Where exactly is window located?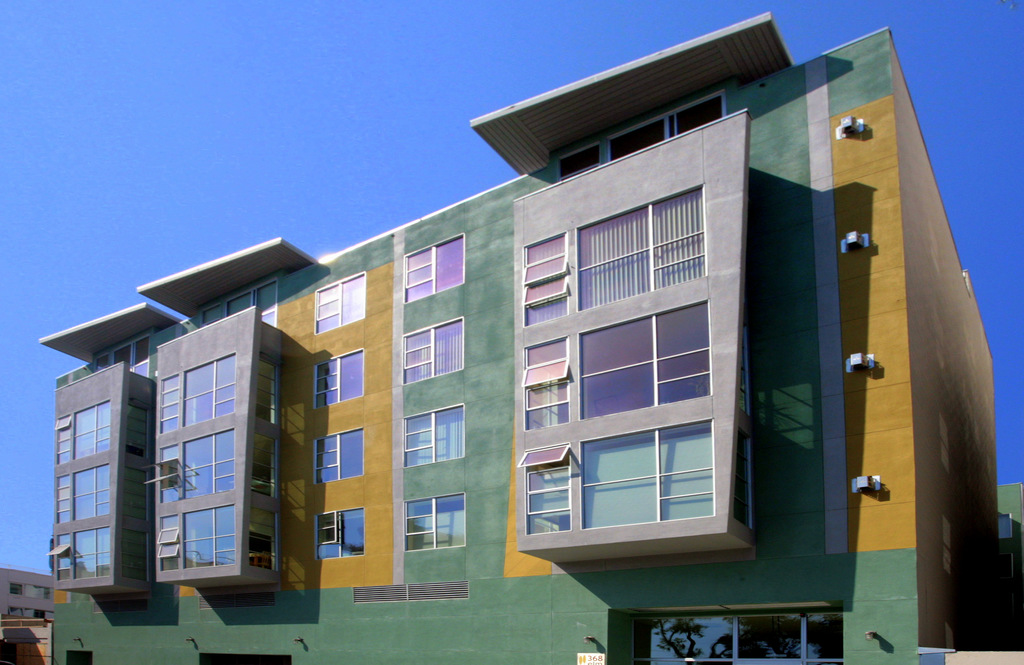
Its bounding box is detection(314, 428, 362, 484).
